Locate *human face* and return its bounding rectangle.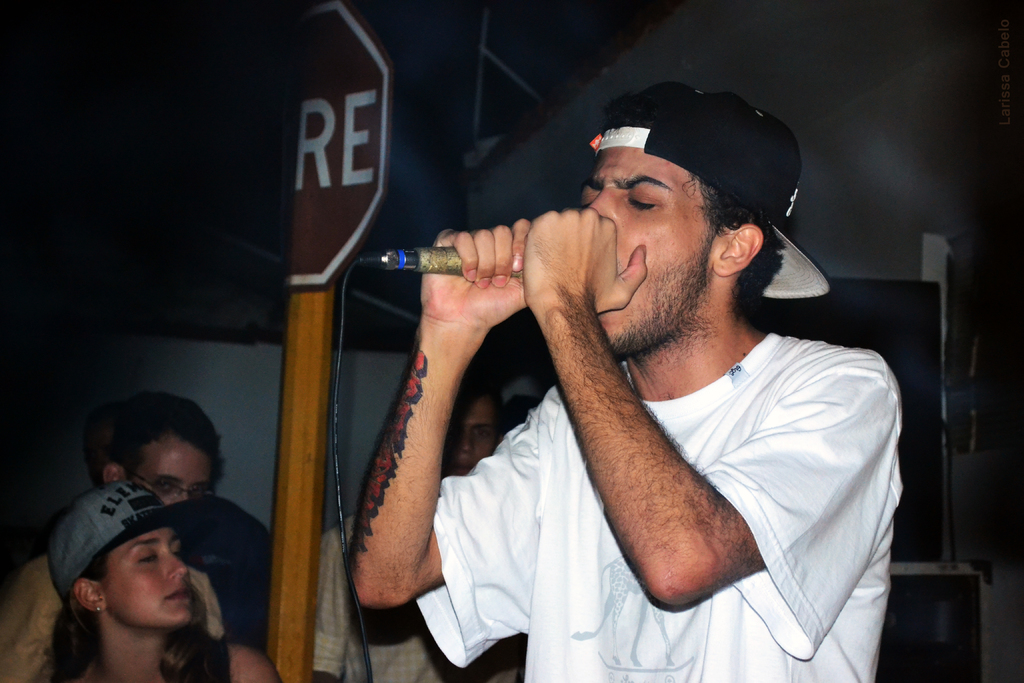
(440, 391, 500, 479).
